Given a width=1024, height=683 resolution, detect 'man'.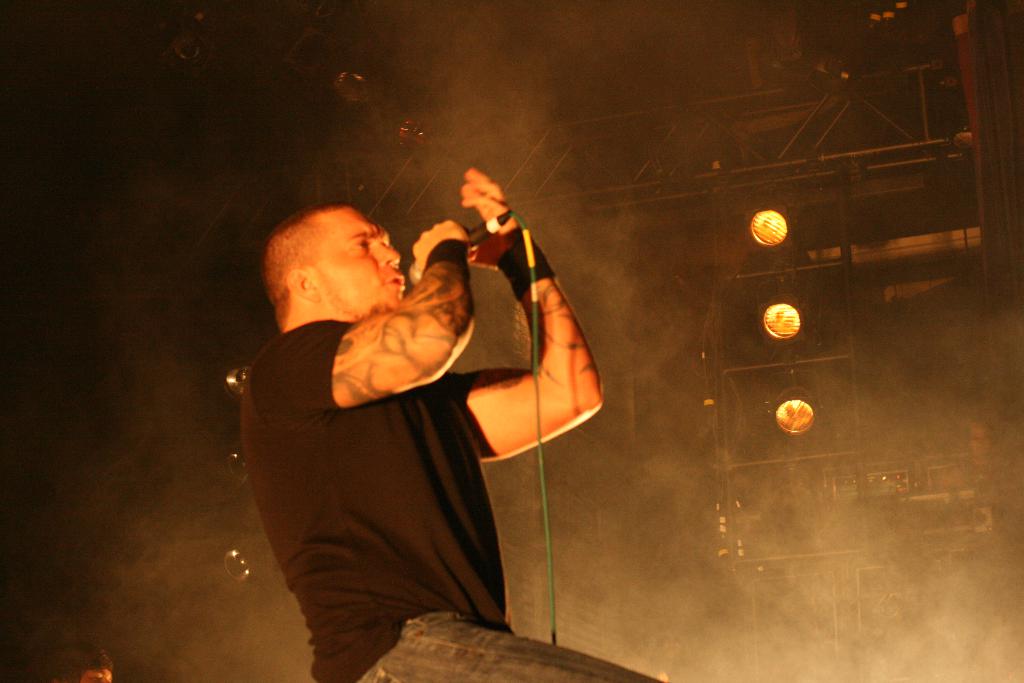
(left=234, top=163, right=676, bottom=682).
